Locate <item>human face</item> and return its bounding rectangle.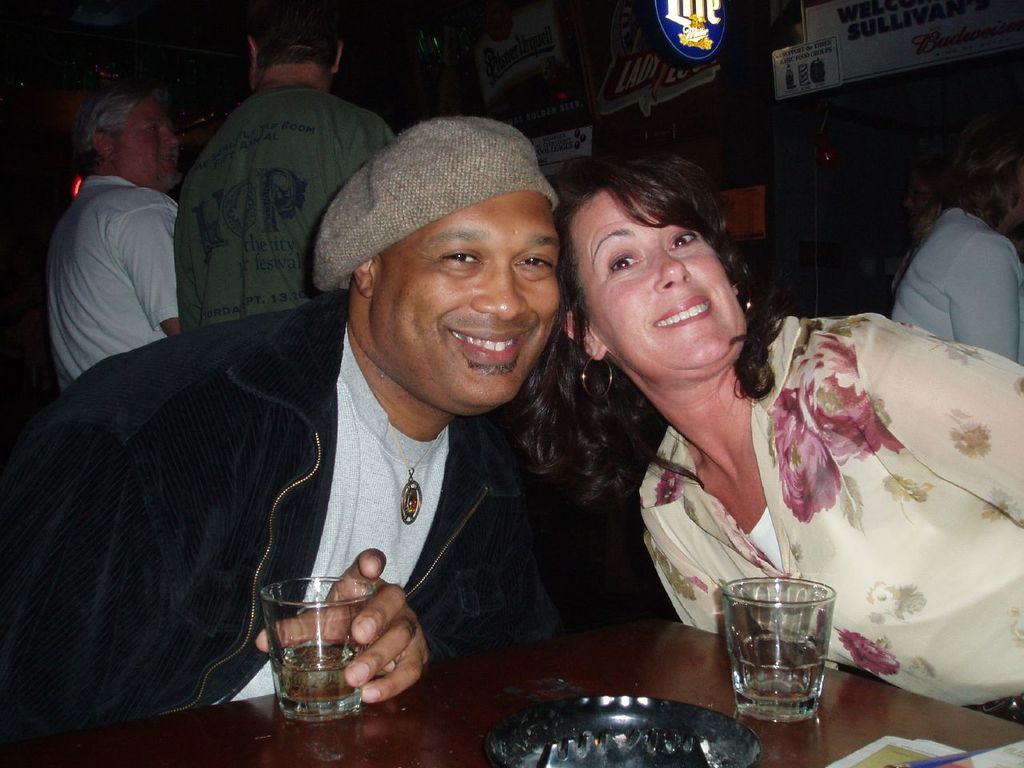
{"x1": 573, "y1": 186, "x2": 745, "y2": 376}.
